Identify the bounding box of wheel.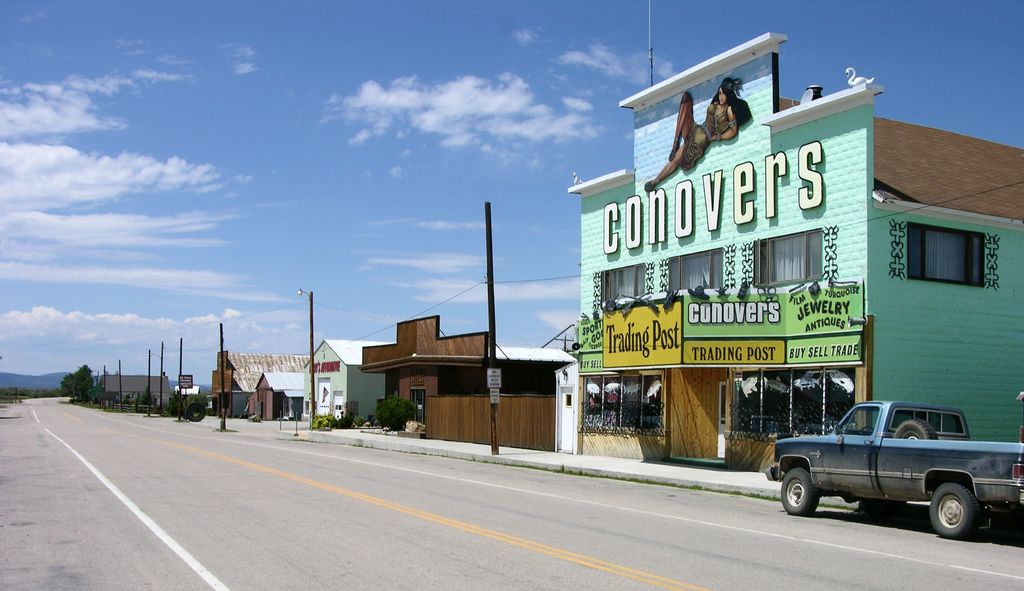
x1=776, y1=469, x2=821, y2=526.
